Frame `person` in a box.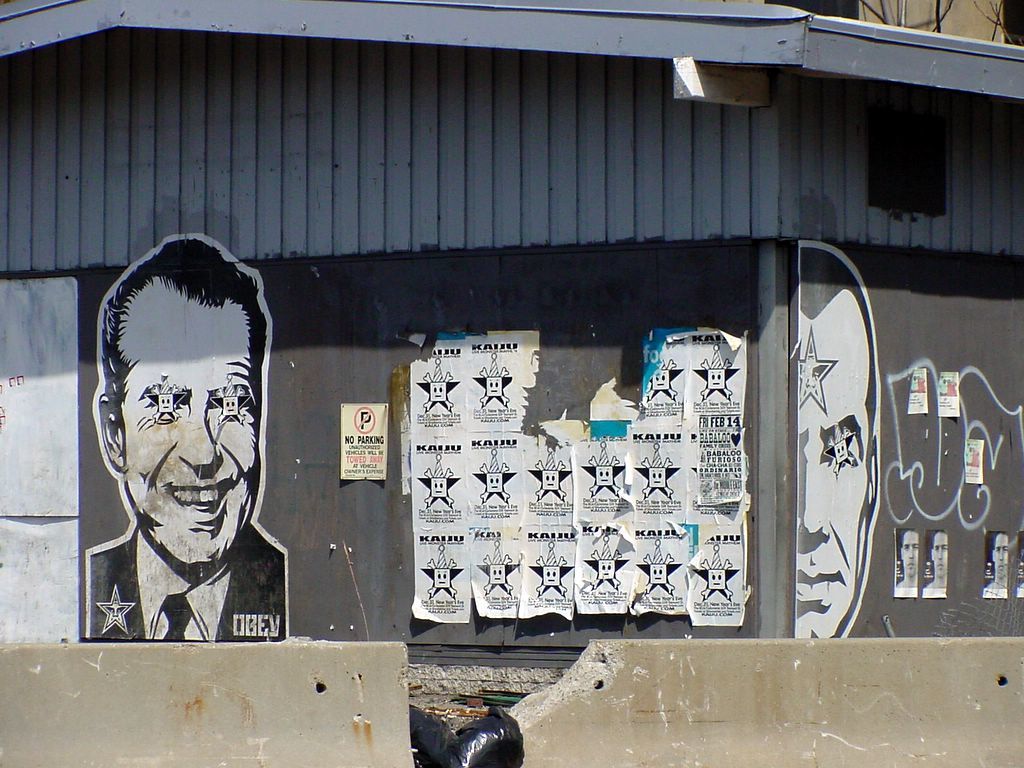
box=[985, 528, 1007, 590].
